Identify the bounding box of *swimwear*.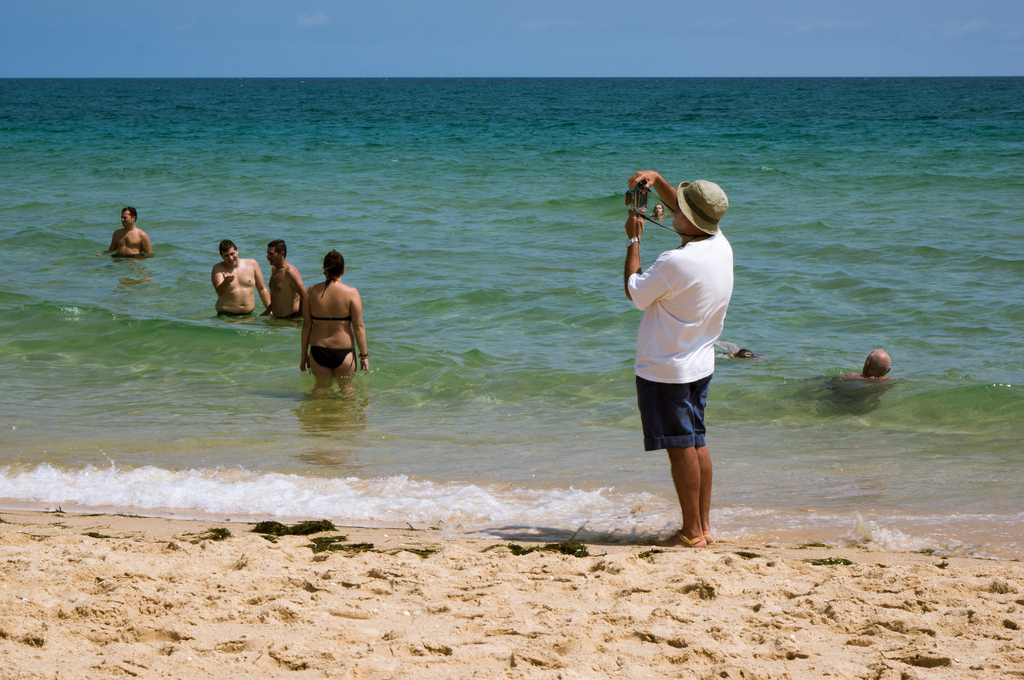
region(307, 303, 351, 326).
